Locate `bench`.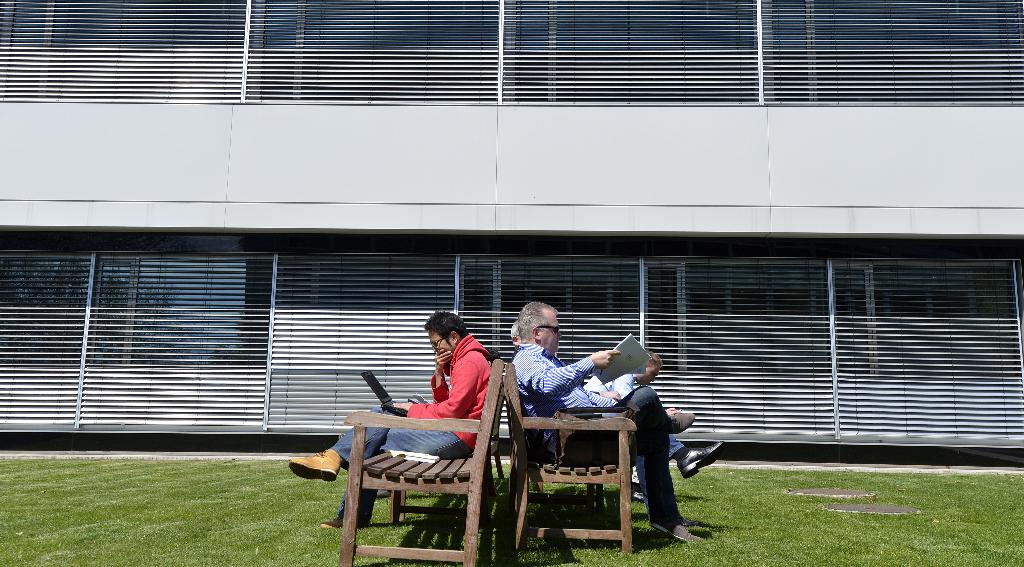
Bounding box: box(499, 358, 646, 560).
